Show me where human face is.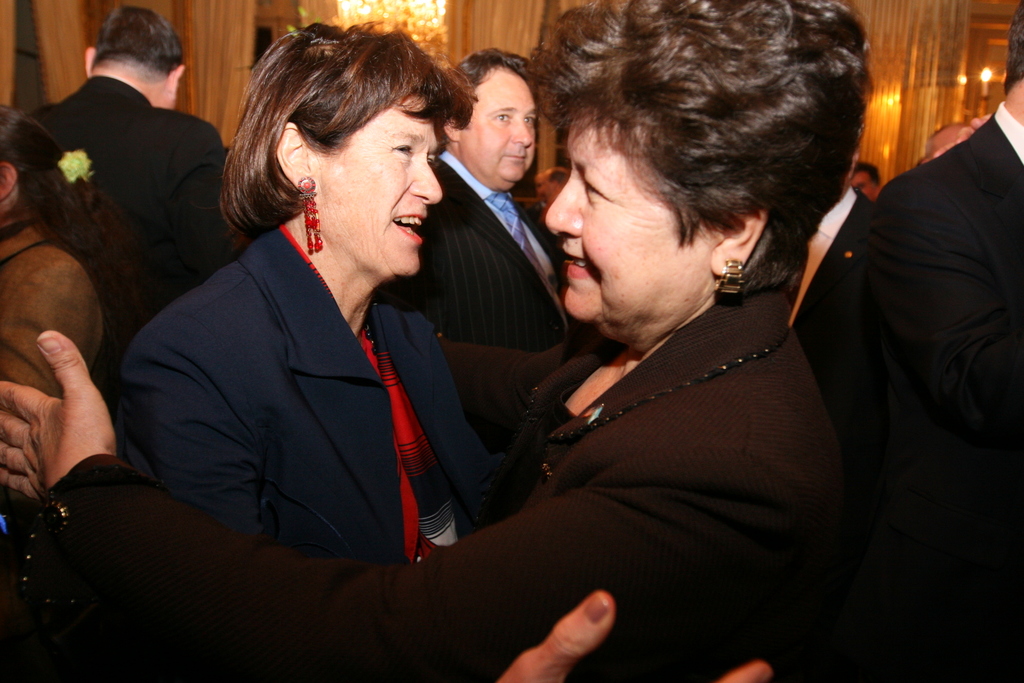
human face is at 544 105 716 318.
